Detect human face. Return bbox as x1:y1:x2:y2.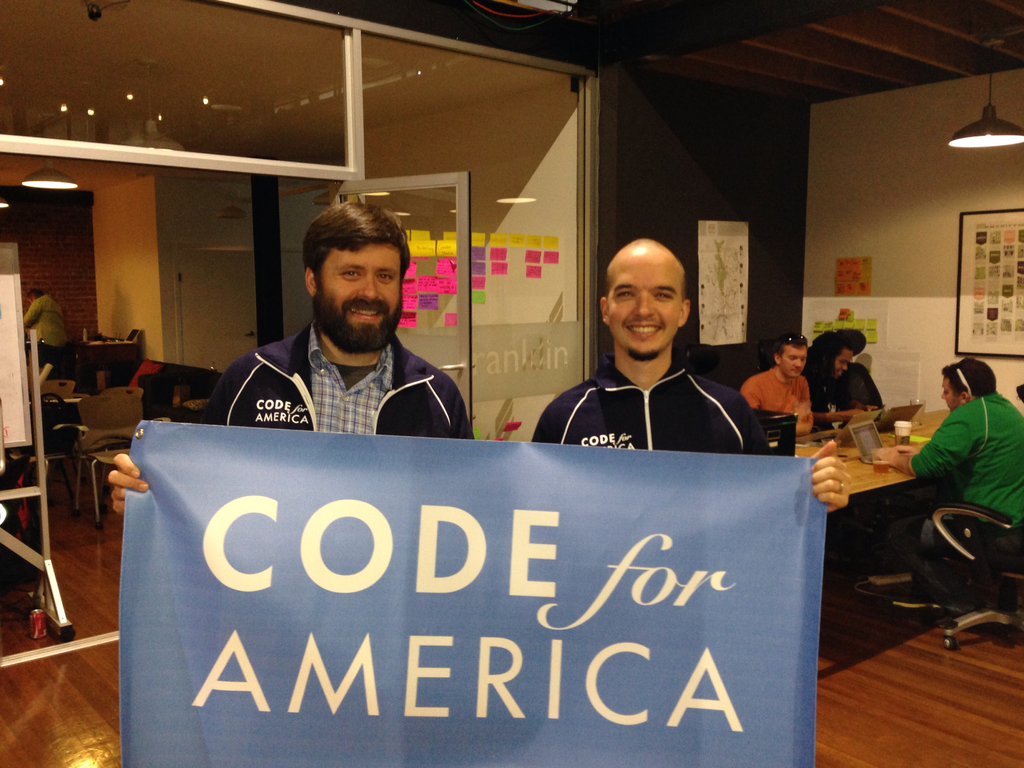
313:242:403:349.
